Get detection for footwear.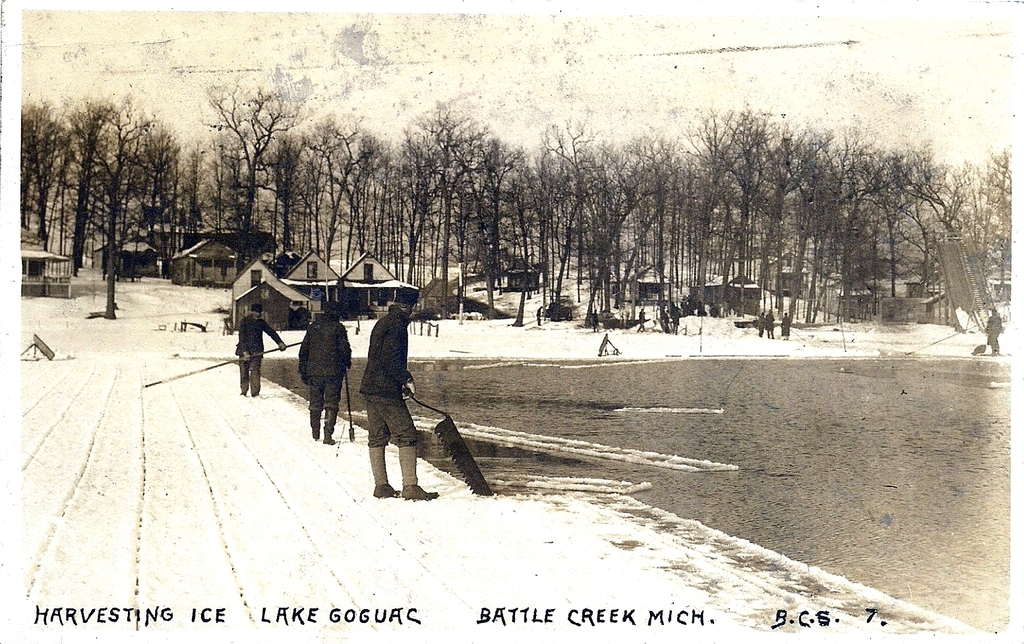
Detection: [310, 406, 319, 442].
